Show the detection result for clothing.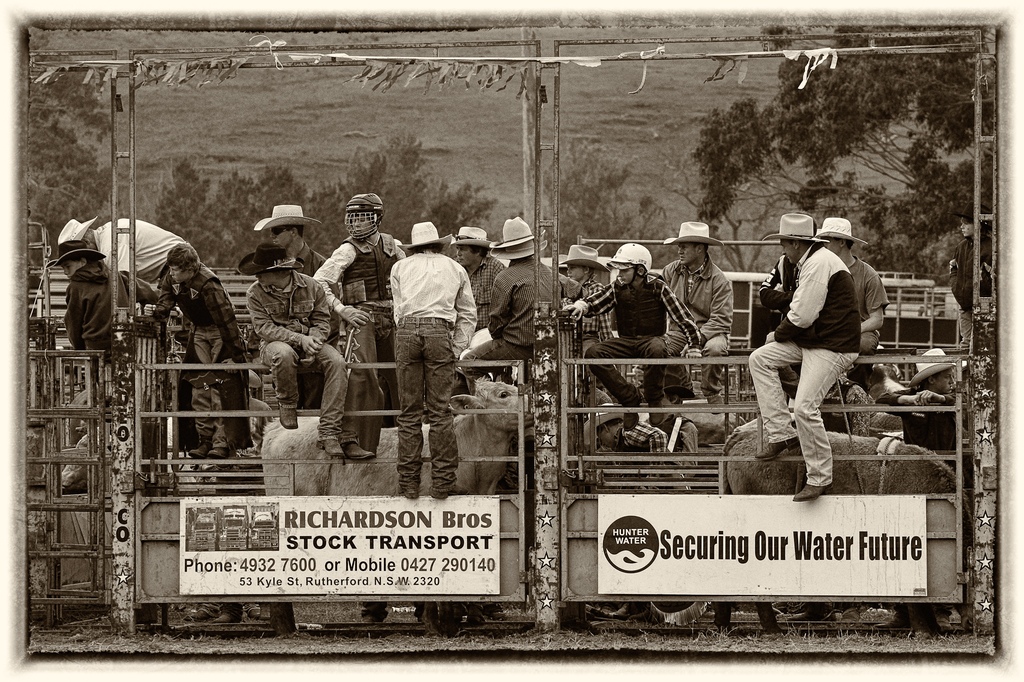
{"x1": 573, "y1": 271, "x2": 612, "y2": 385}.
